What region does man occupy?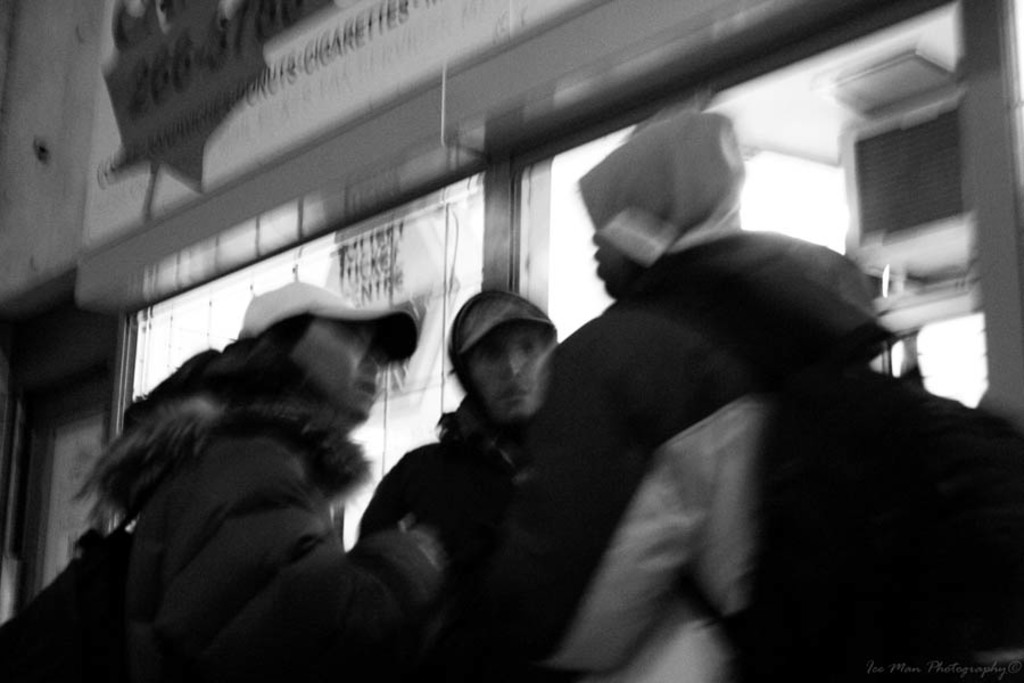
left=0, top=275, right=490, bottom=682.
